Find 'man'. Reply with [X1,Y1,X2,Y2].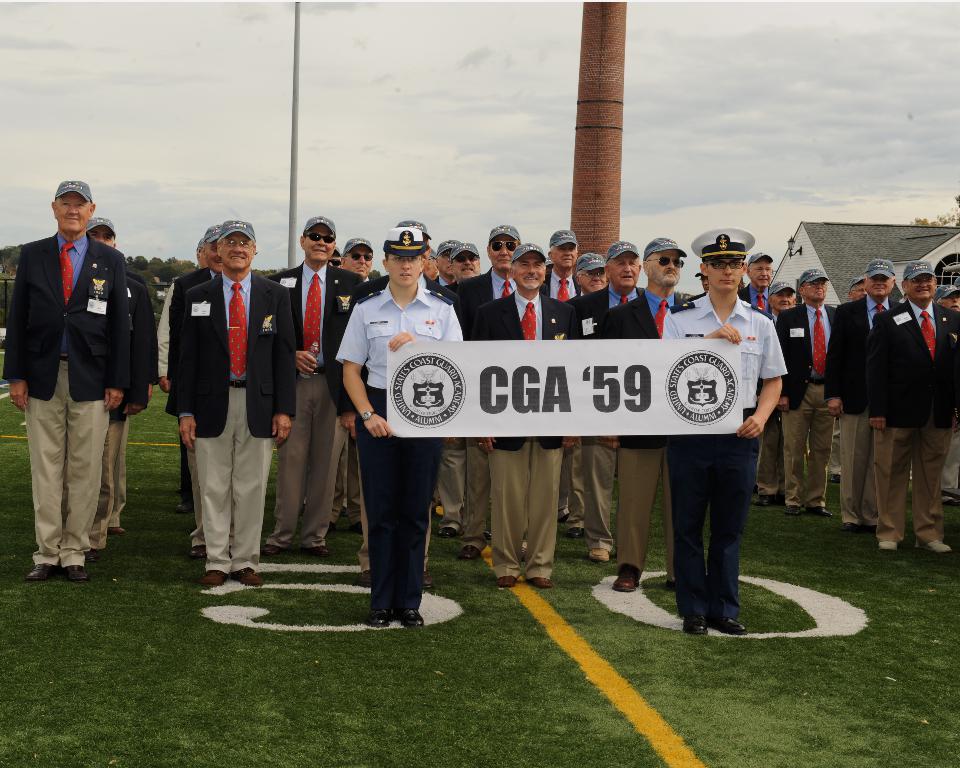
[653,222,790,640].
